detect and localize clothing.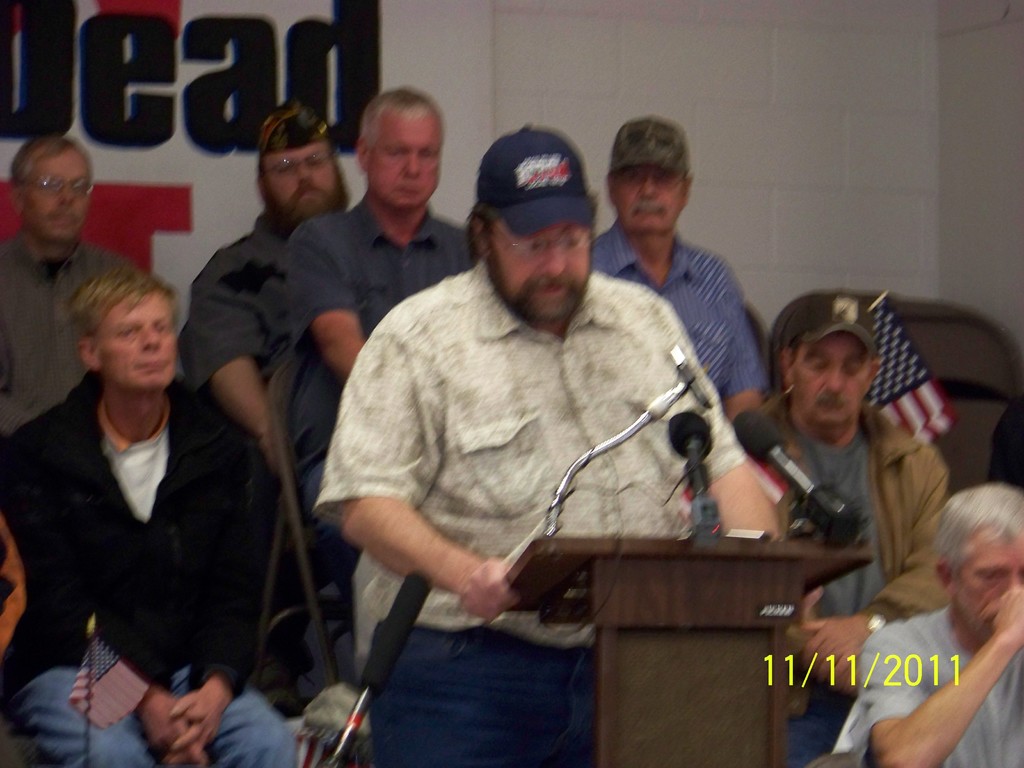
Localized at l=0, t=234, r=143, b=431.
